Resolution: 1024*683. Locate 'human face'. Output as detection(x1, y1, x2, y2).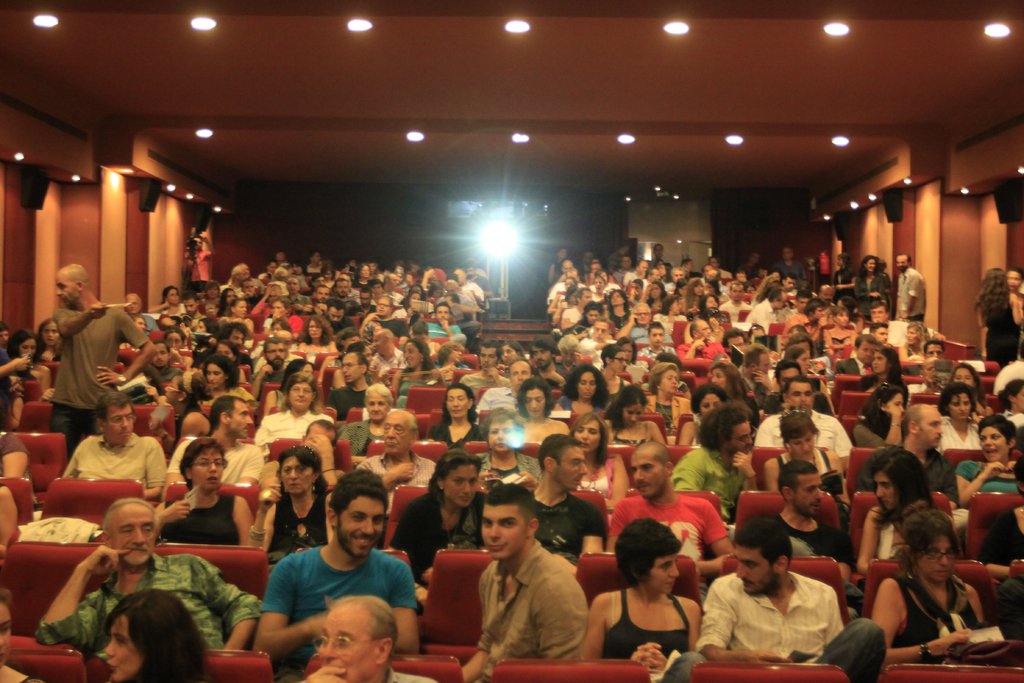
detection(645, 553, 678, 595).
